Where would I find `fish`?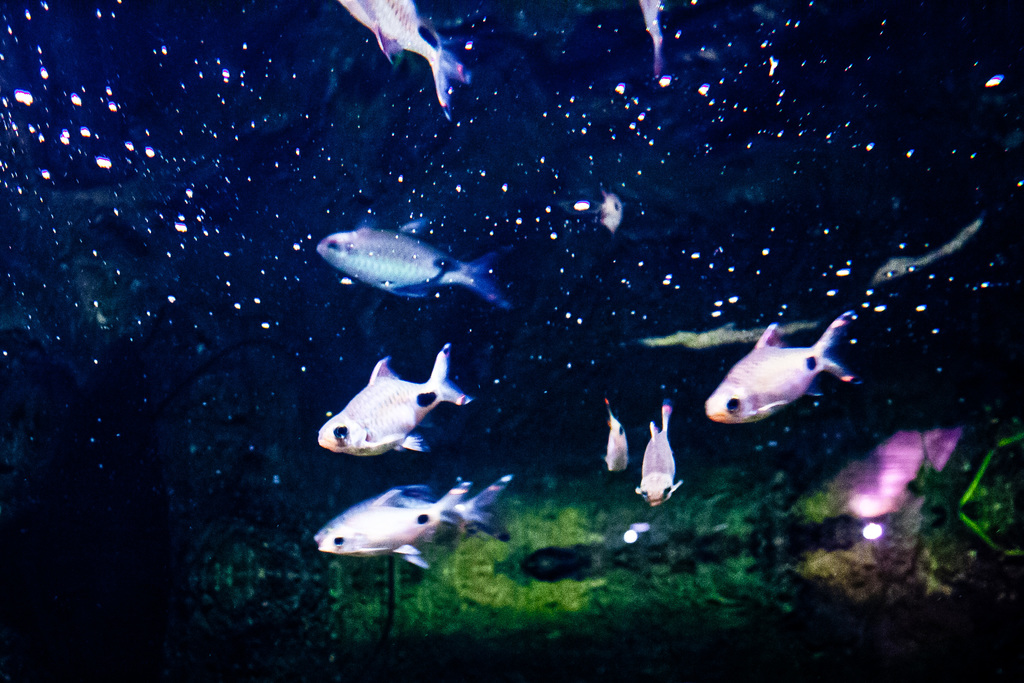
At <box>400,476,511,576</box>.
